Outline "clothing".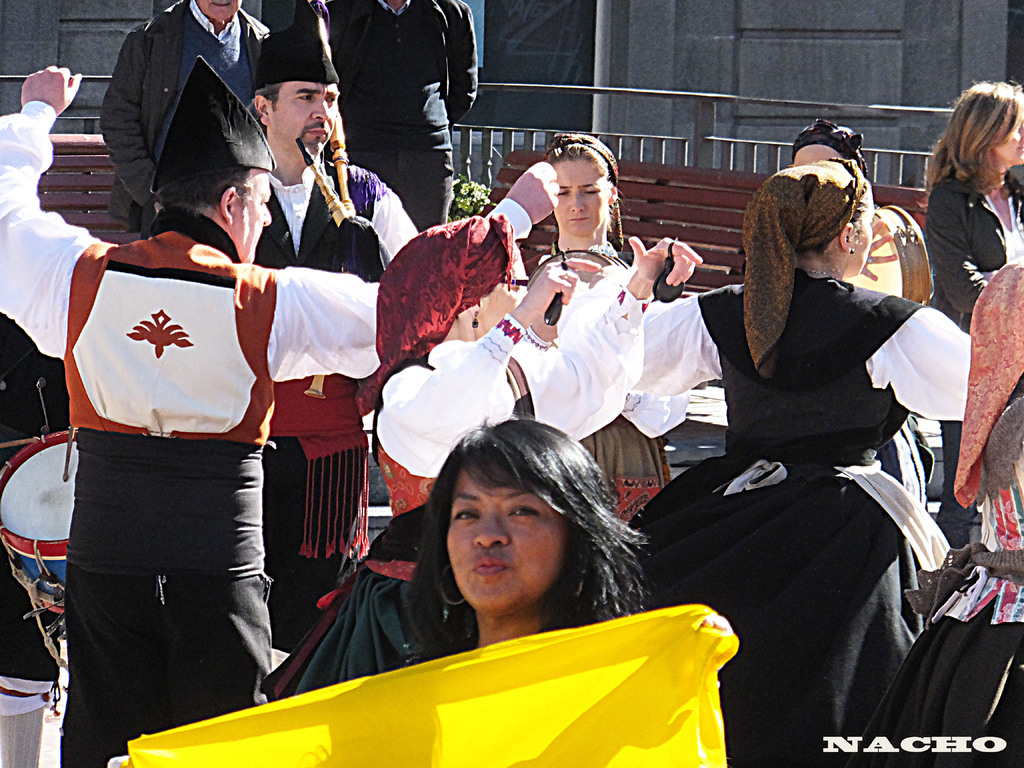
Outline: bbox=(0, 100, 532, 767).
